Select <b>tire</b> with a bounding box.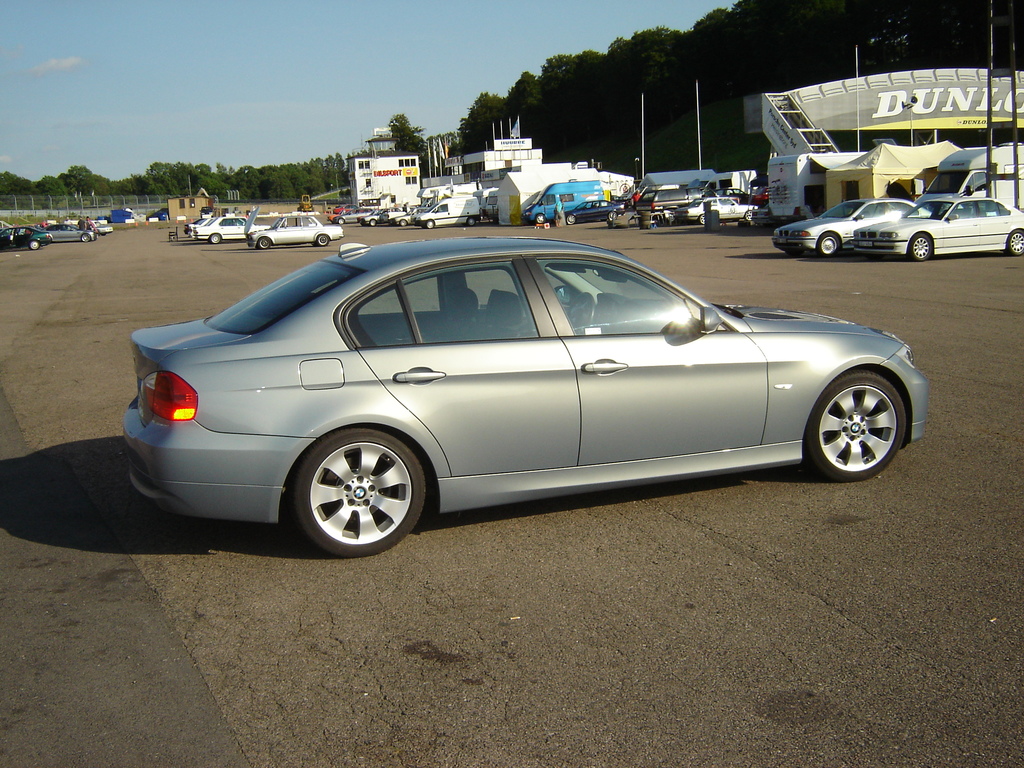
[left=610, top=209, right=618, bottom=219].
